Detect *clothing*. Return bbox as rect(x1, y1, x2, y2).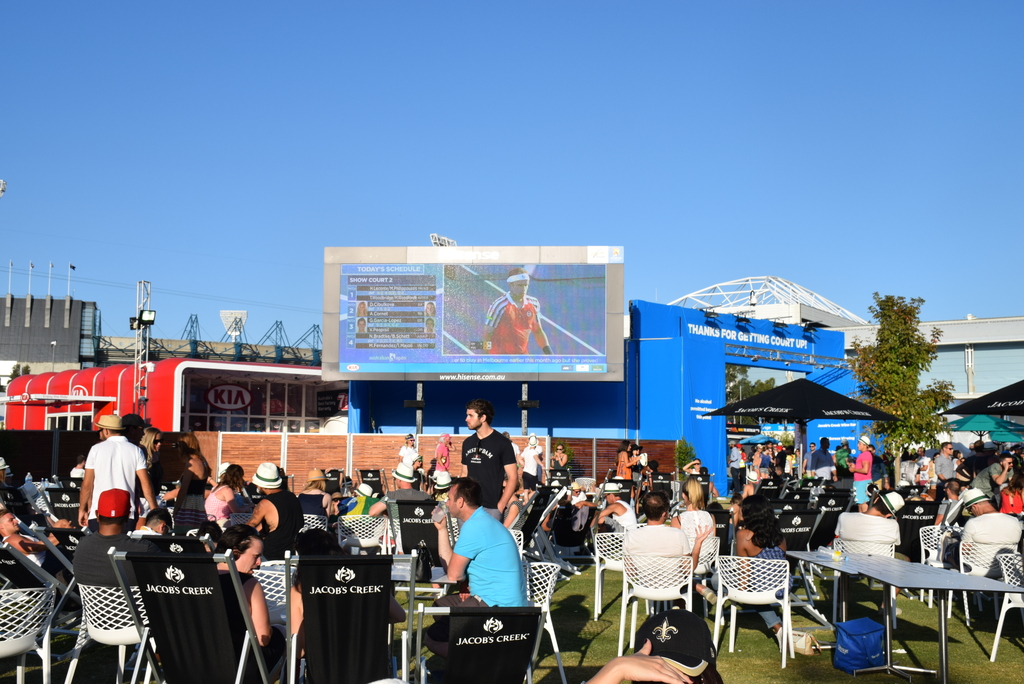
rect(936, 498, 963, 525).
